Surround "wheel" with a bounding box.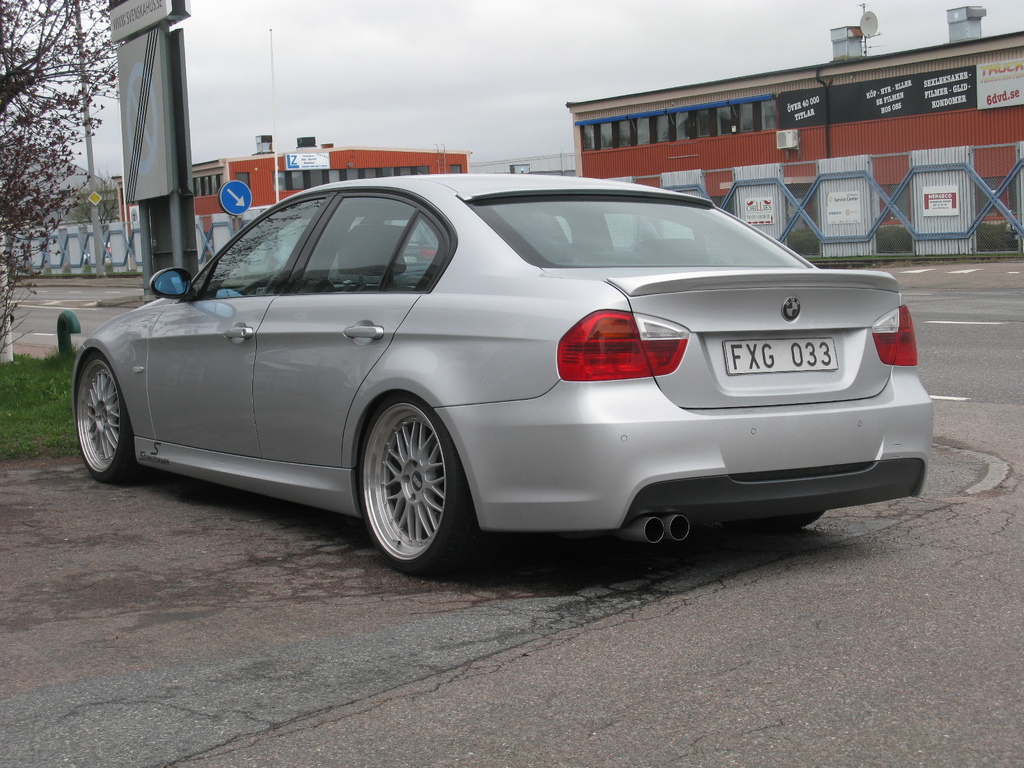
350 402 461 561.
